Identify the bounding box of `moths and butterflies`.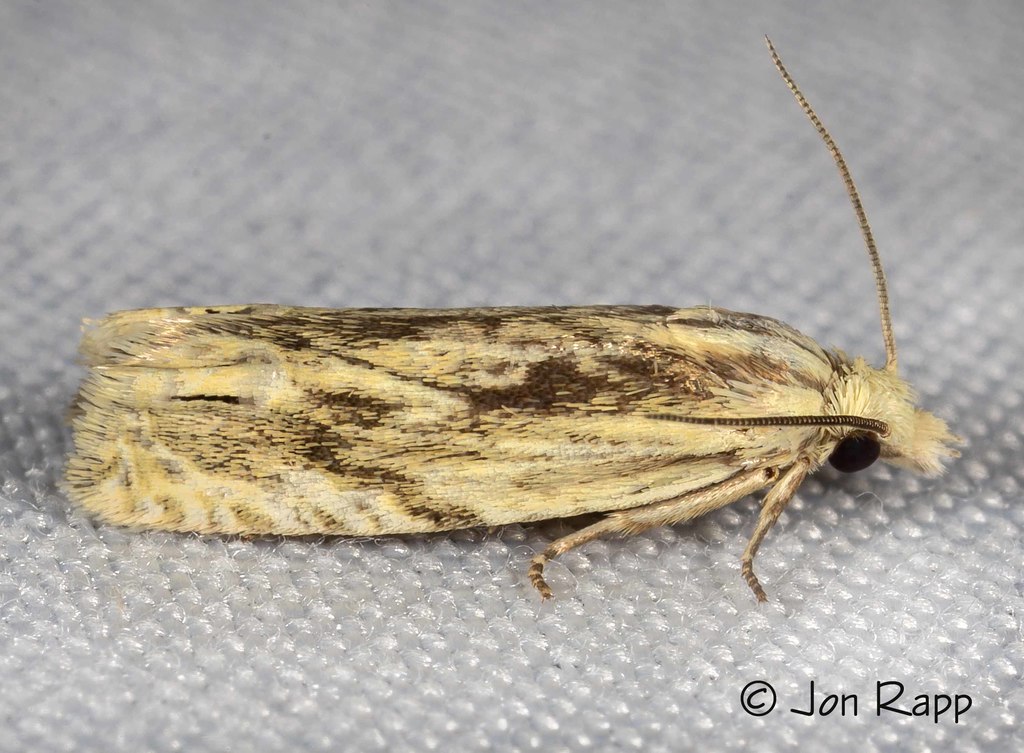
detection(57, 31, 966, 607).
